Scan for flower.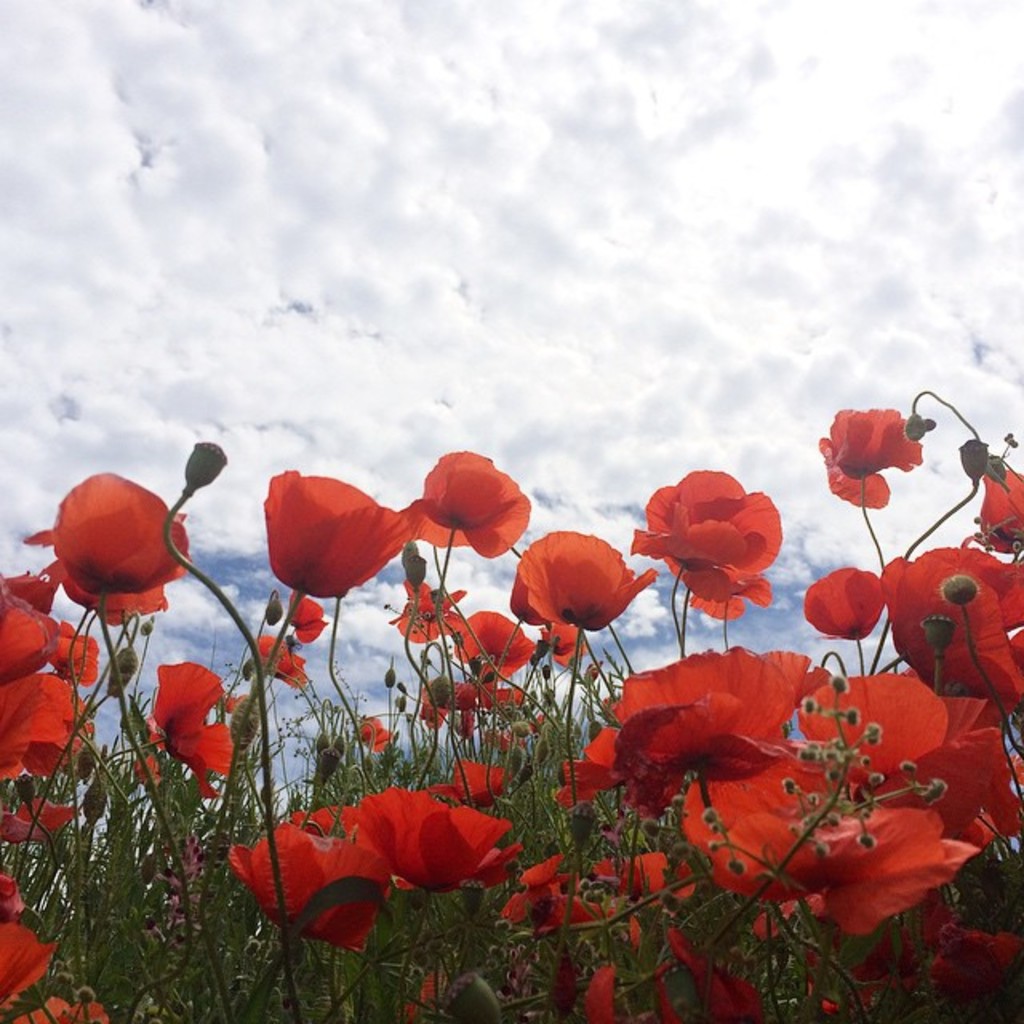
Scan result: crop(394, 448, 525, 552).
